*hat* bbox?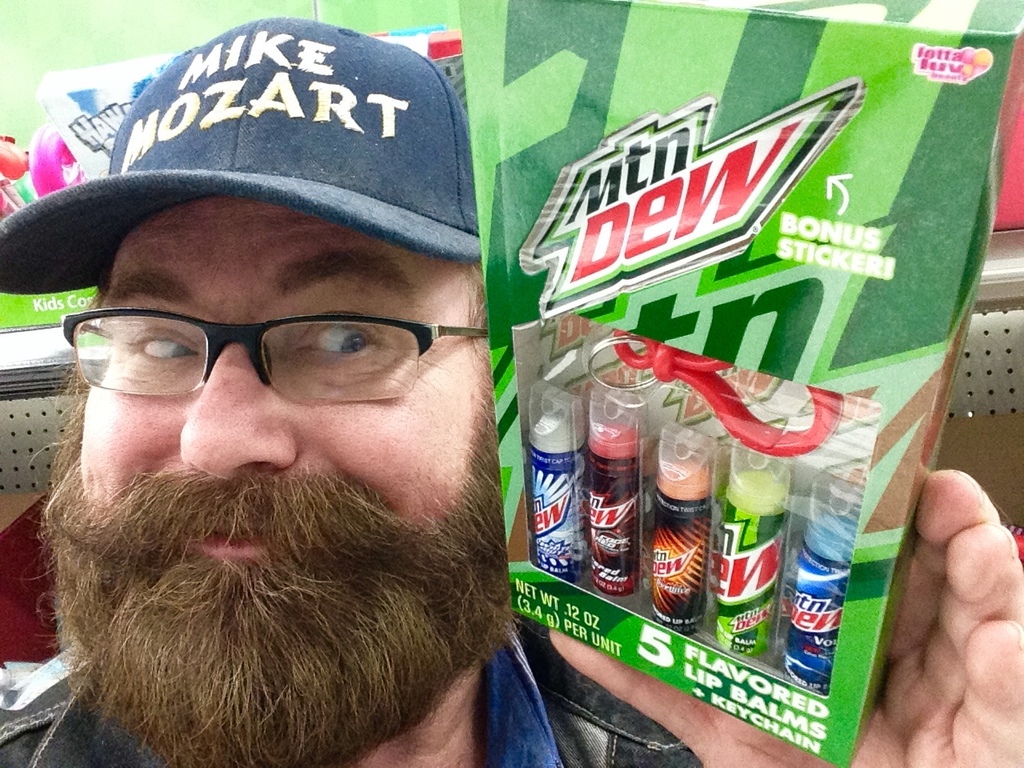
<box>0,14,479,296</box>
